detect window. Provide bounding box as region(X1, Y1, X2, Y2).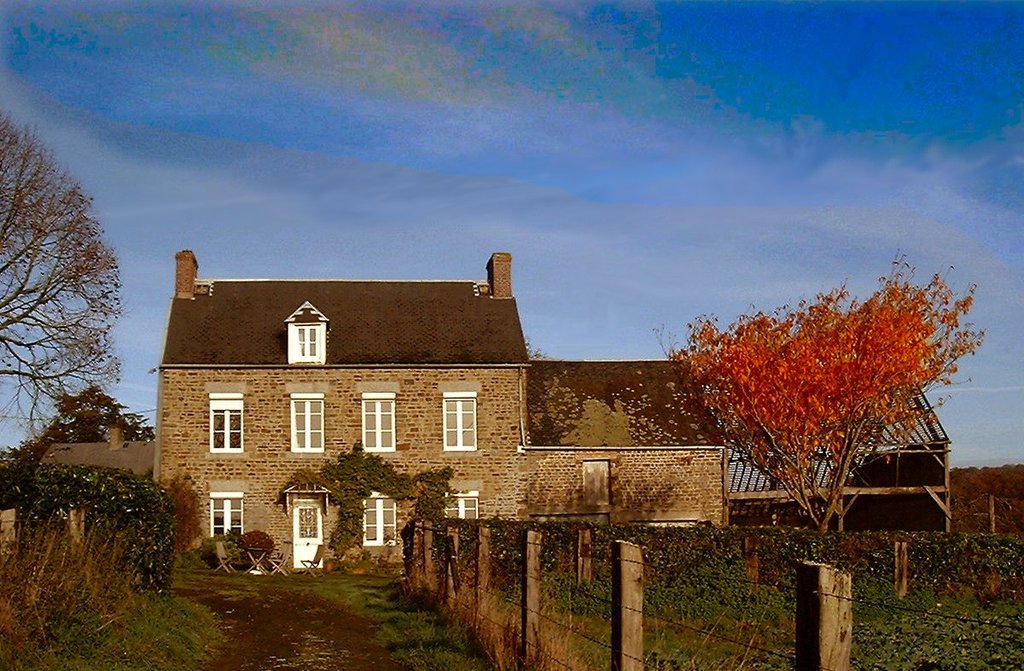
region(208, 490, 242, 539).
